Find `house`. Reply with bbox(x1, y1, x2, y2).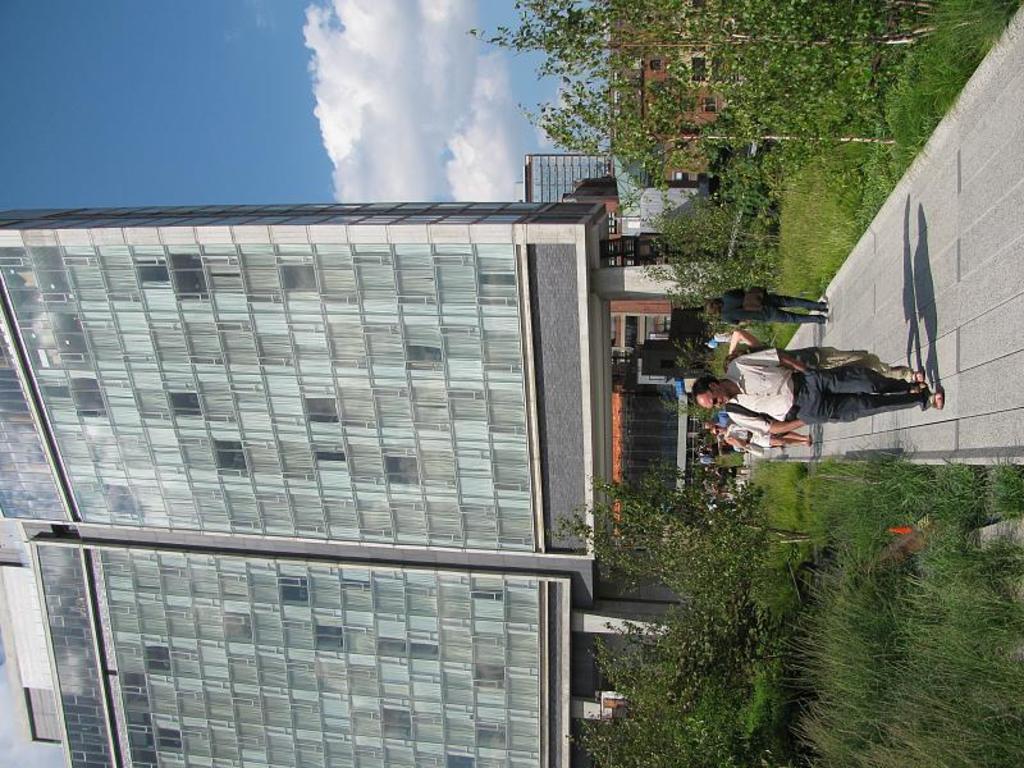
bbox(607, 0, 782, 178).
